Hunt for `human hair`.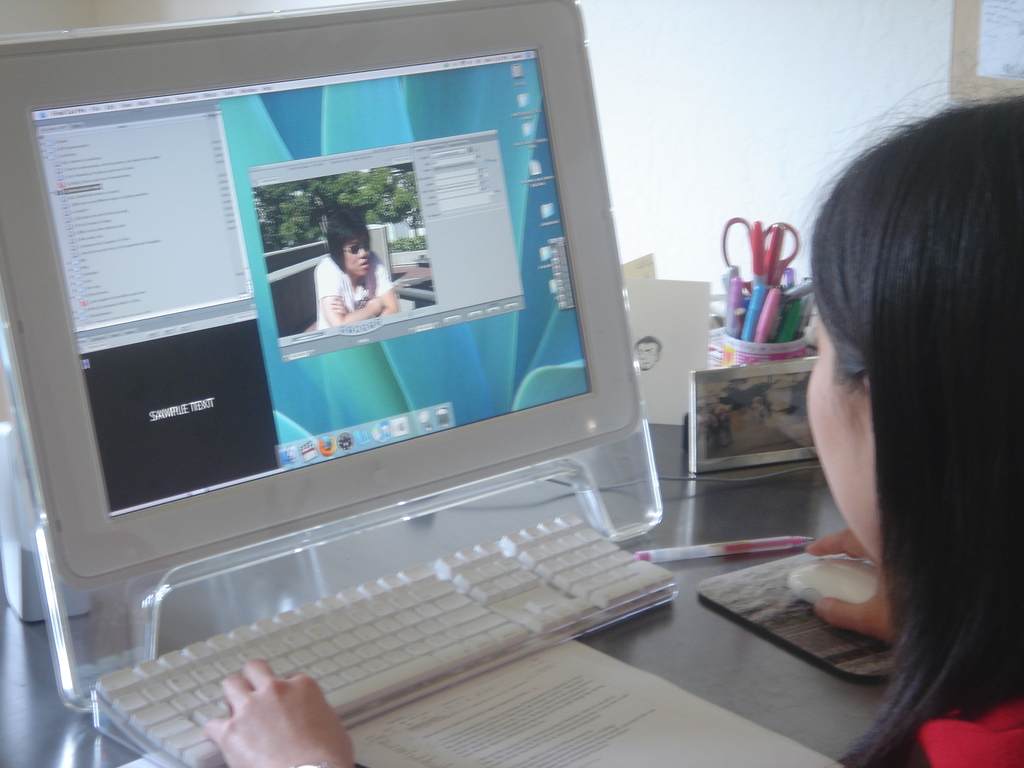
Hunted down at 328:209:369:270.
